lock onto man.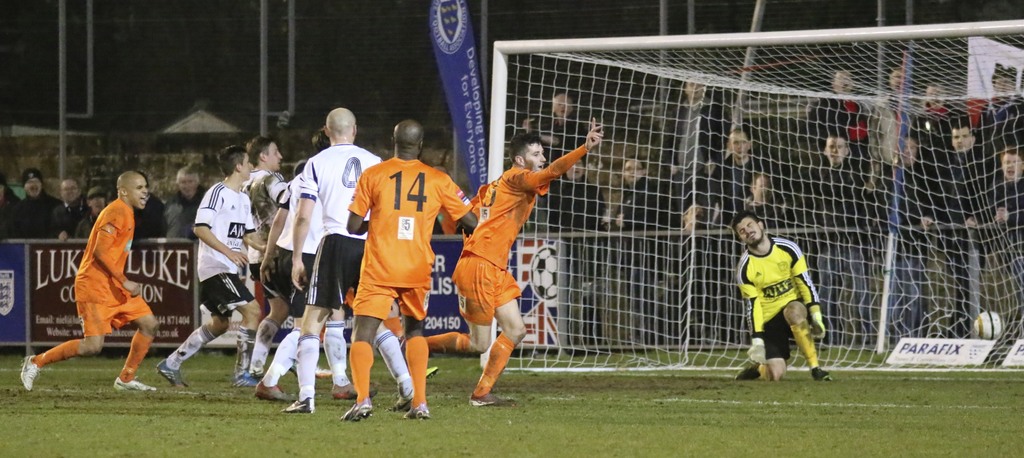
Locked: 164/166/209/247.
